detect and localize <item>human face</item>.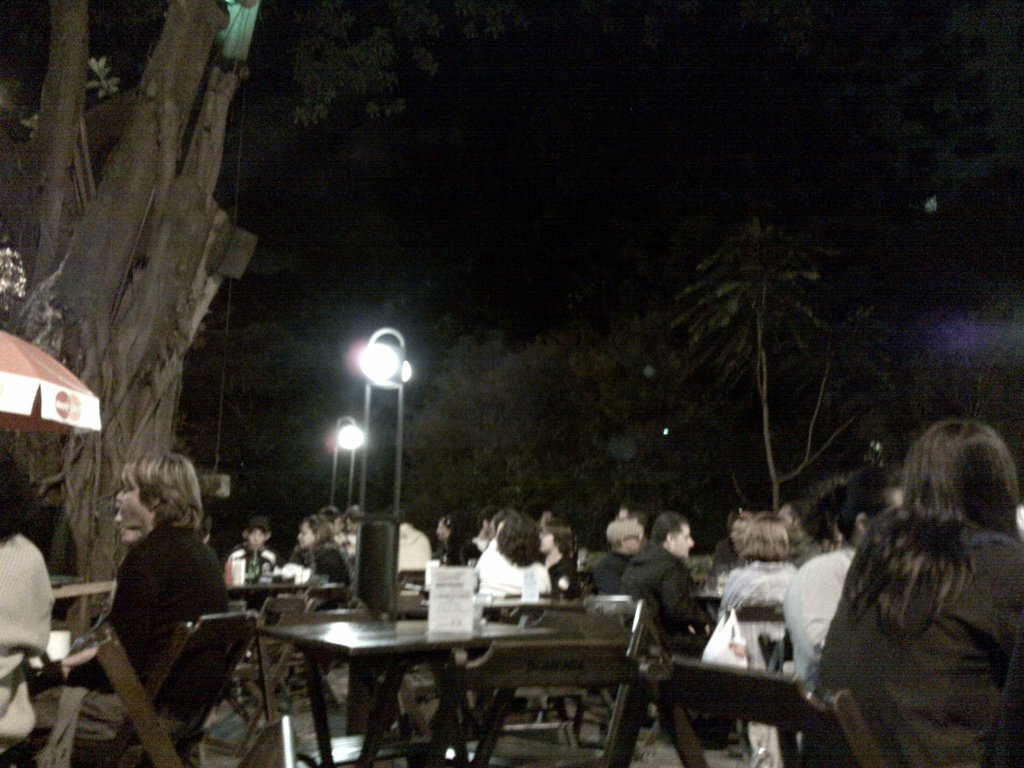
Localized at 115, 484, 148, 525.
